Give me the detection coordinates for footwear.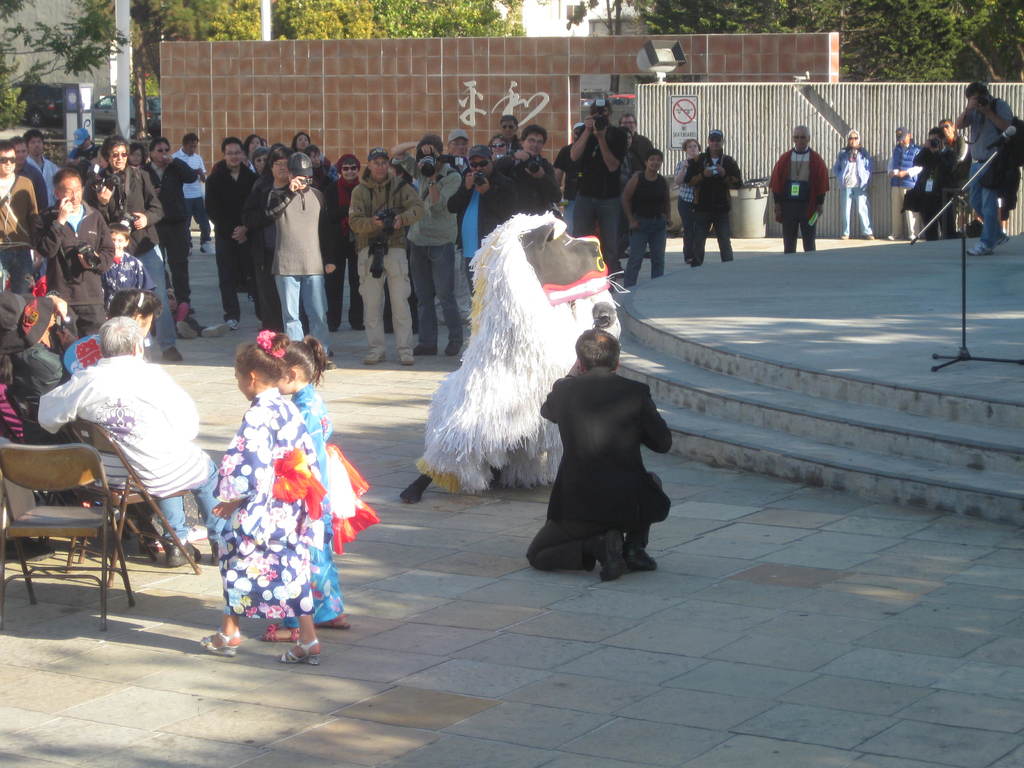
locate(202, 321, 232, 340).
